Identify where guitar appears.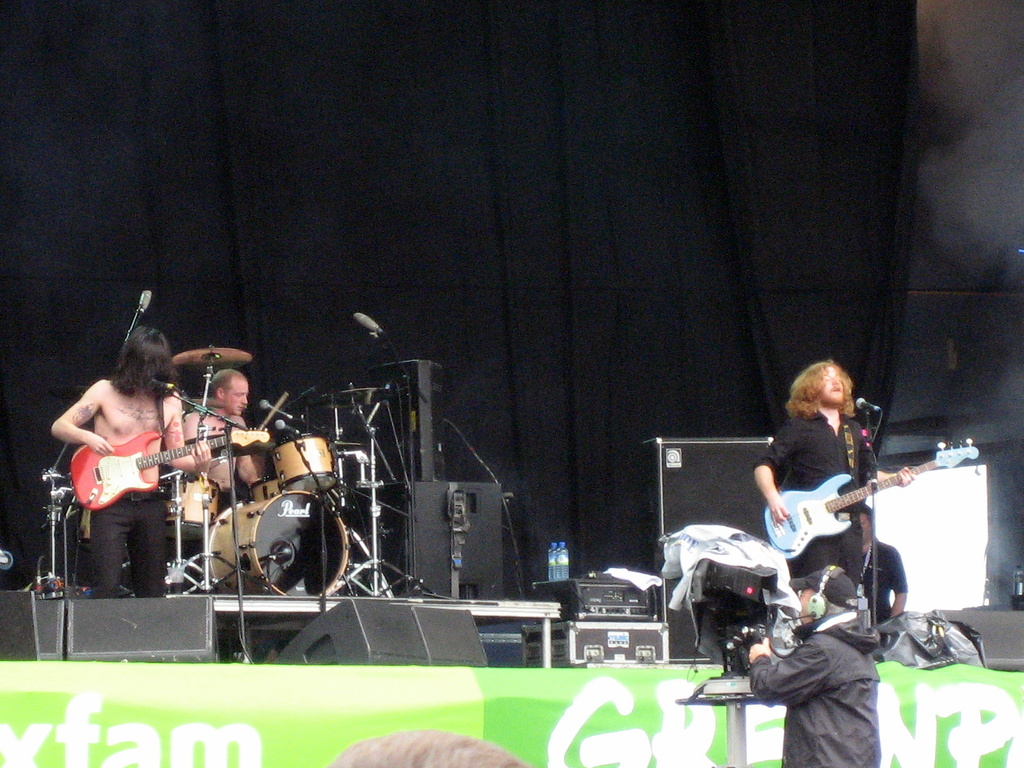
Appears at select_region(753, 456, 957, 577).
